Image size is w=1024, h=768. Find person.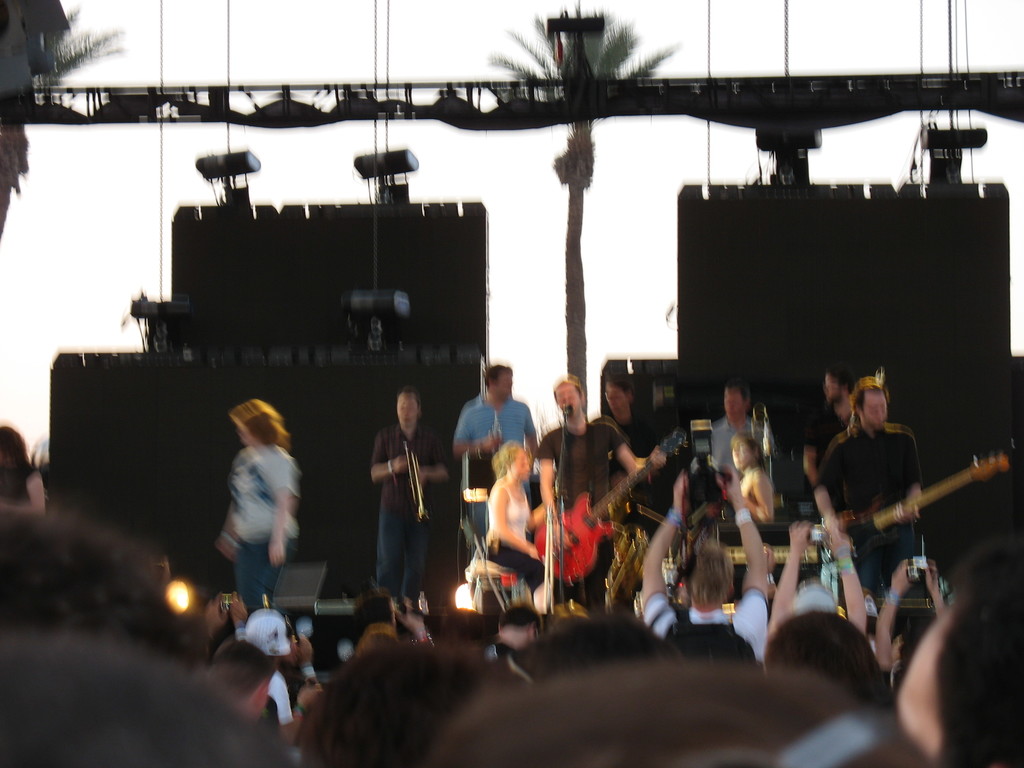
489, 438, 545, 586.
